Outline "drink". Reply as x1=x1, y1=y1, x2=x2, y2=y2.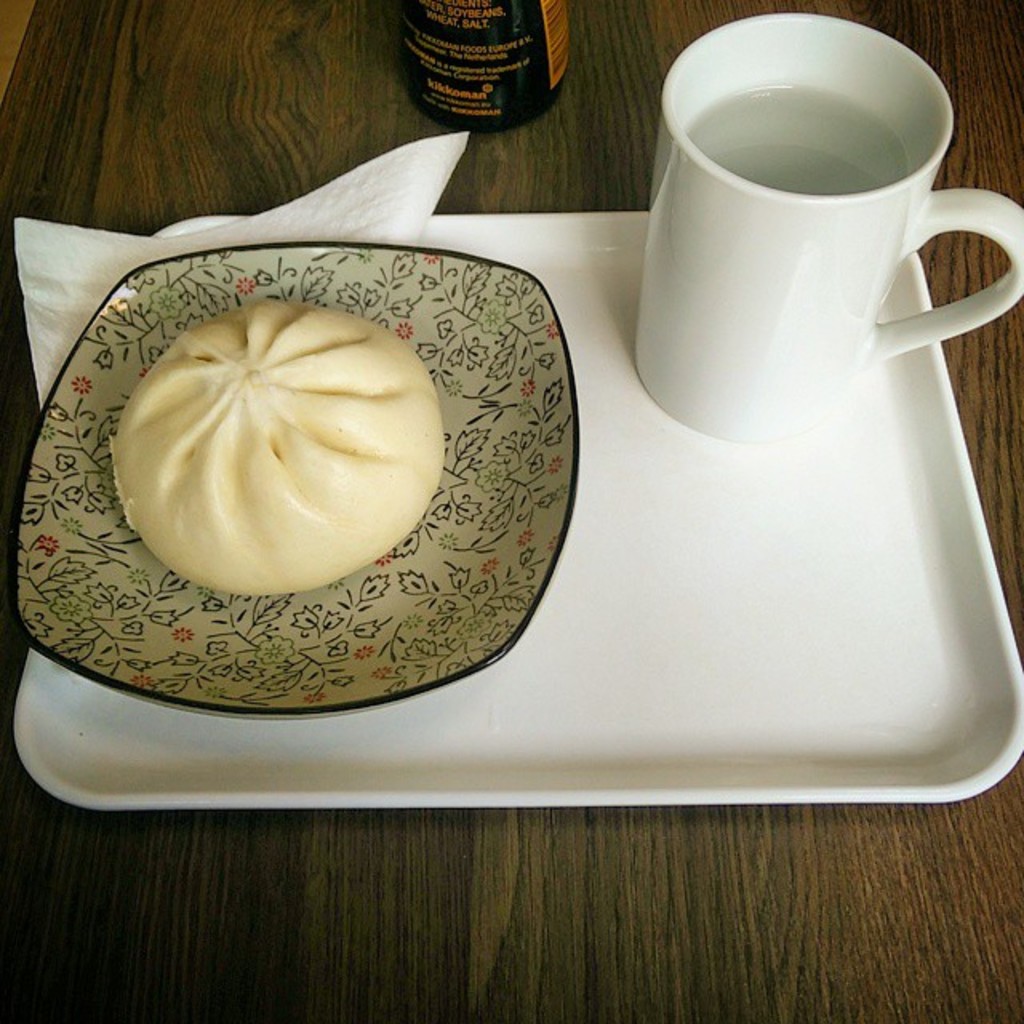
x1=619, y1=5, x2=997, y2=435.
